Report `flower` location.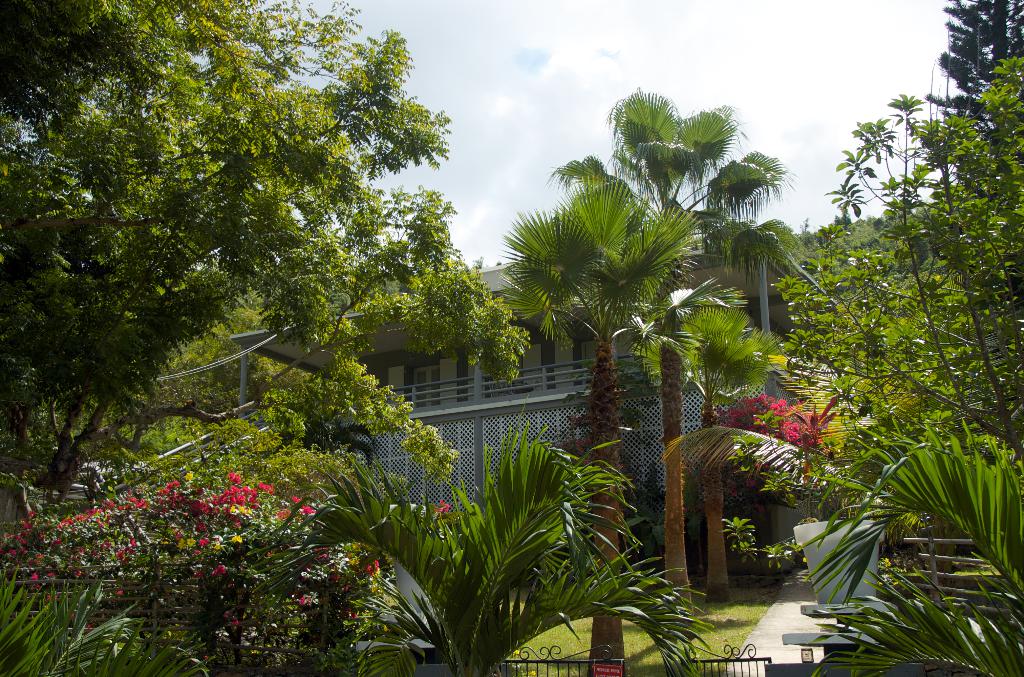
Report: x1=227, y1=469, x2=243, y2=482.
